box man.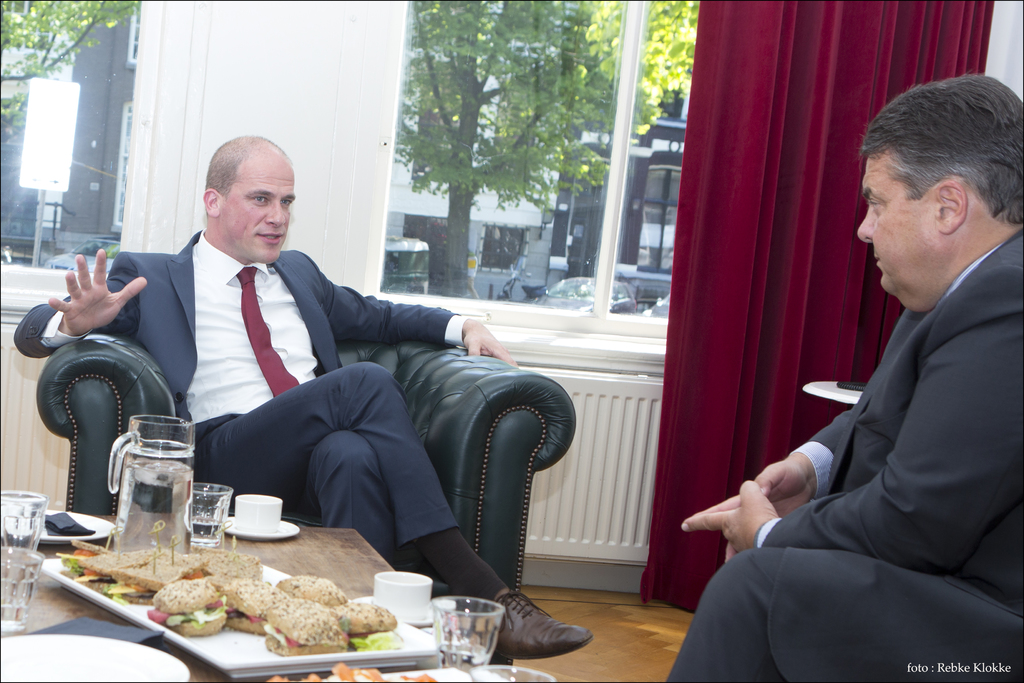
[left=12, top=134, right=596, bottom=668].
